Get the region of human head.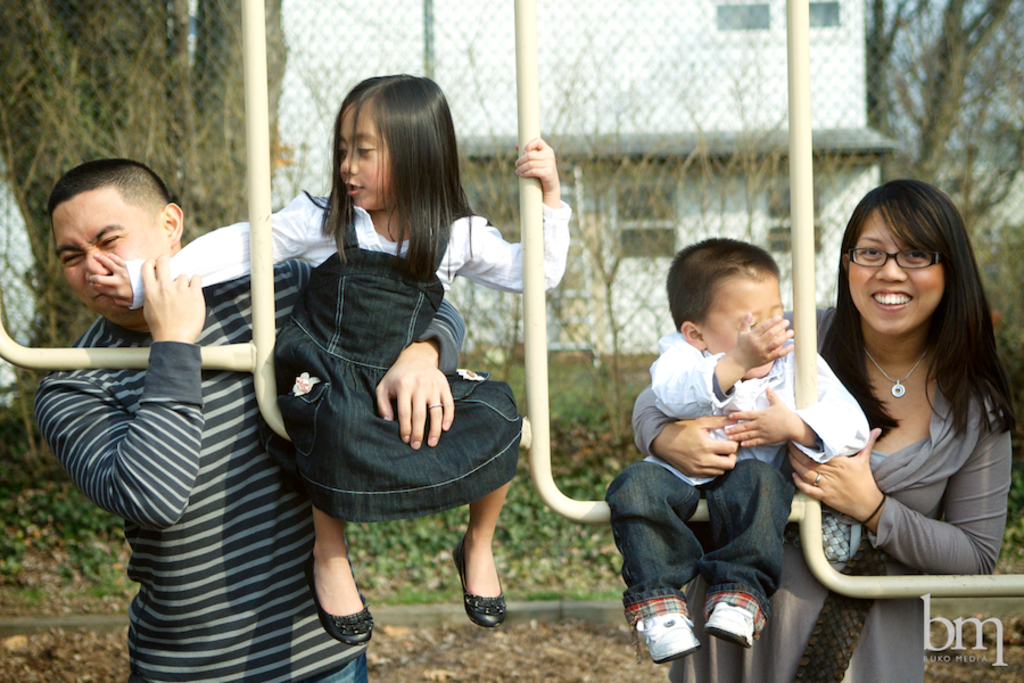
box(35, 157, 176, 311).
